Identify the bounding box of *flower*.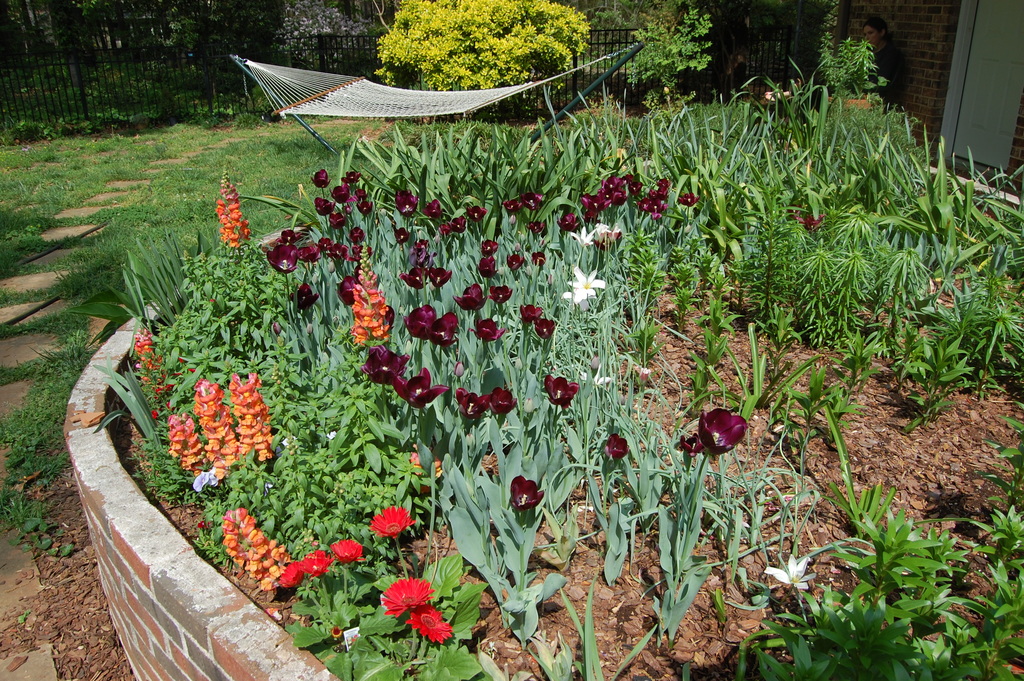
(332, 539, 360, 564).
